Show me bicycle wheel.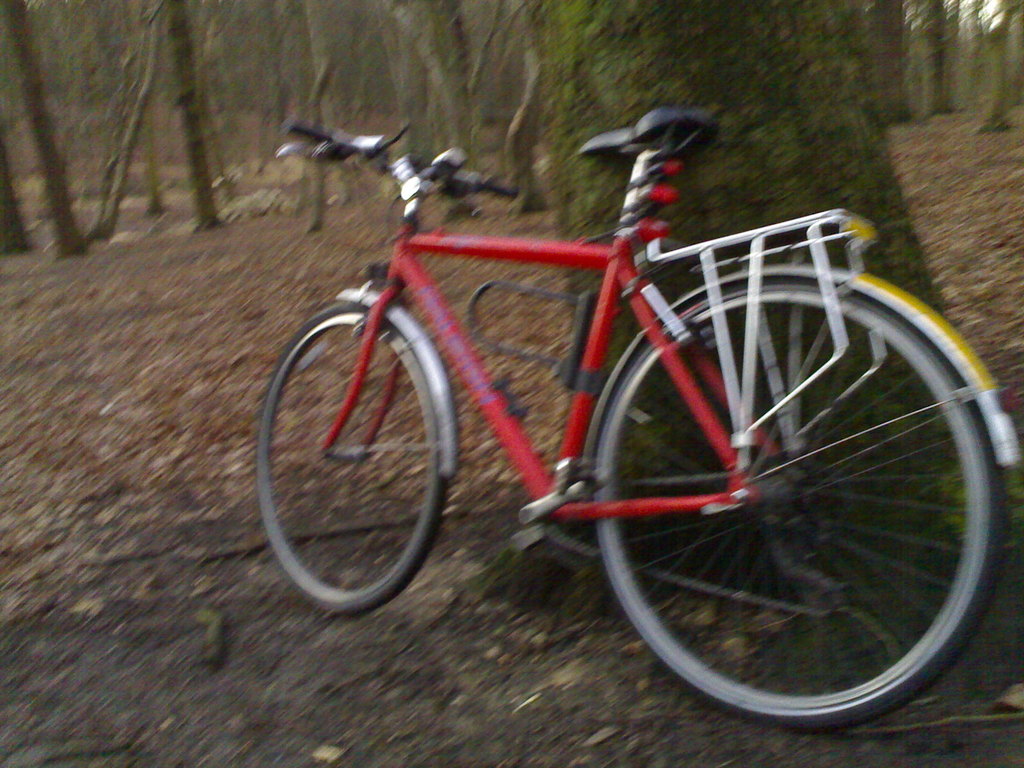
bicycle wheel is here: [589,275,1008,732].
